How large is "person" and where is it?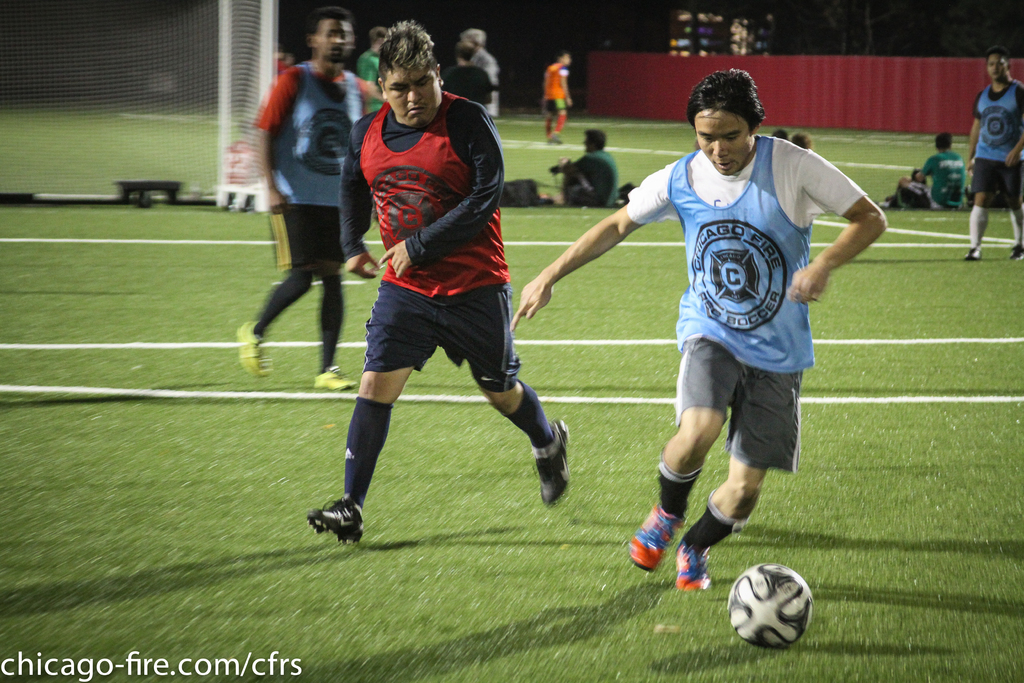
Bounding box: (237, 5, 363, 394).
